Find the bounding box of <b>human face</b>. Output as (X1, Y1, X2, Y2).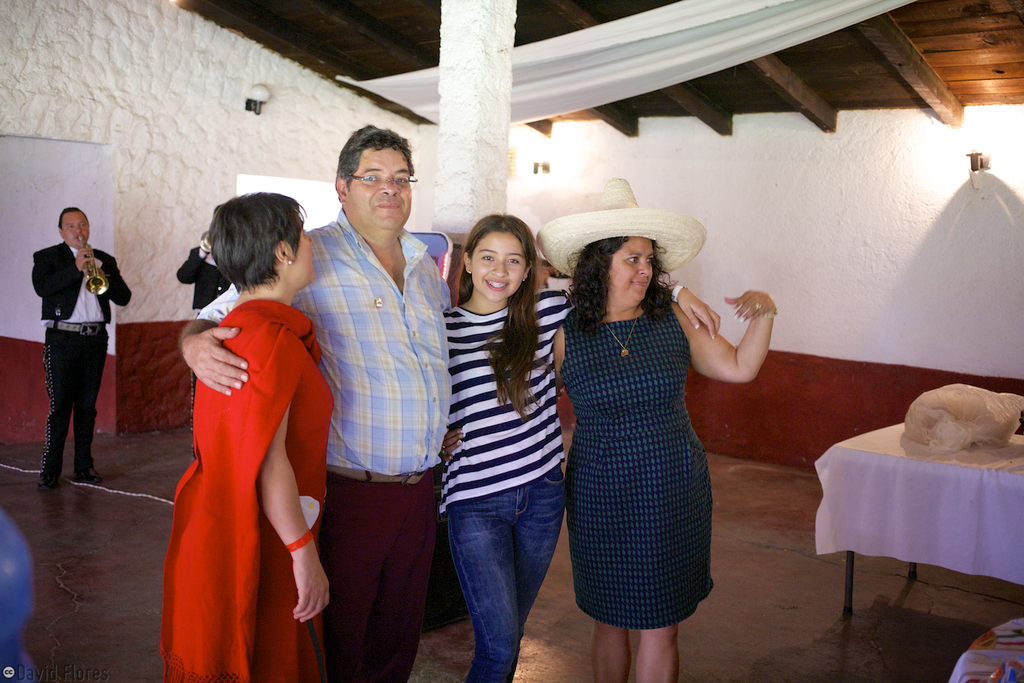
(607, 238, 655, 304).
